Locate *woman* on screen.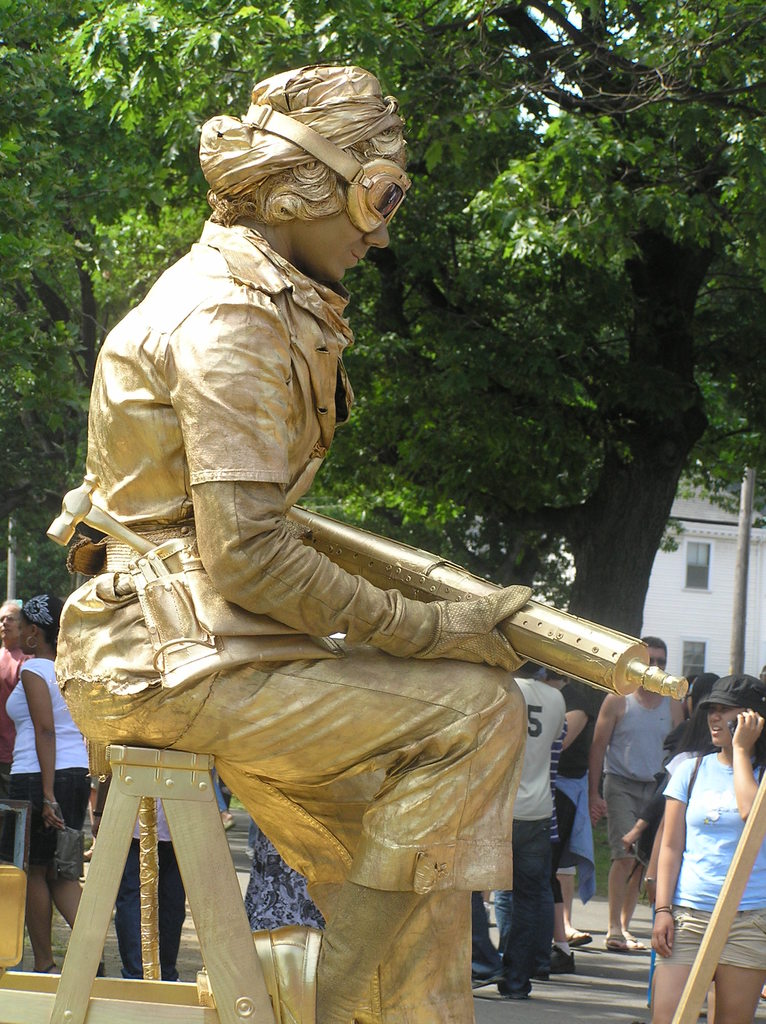
On screen at (0,599,97,970).
